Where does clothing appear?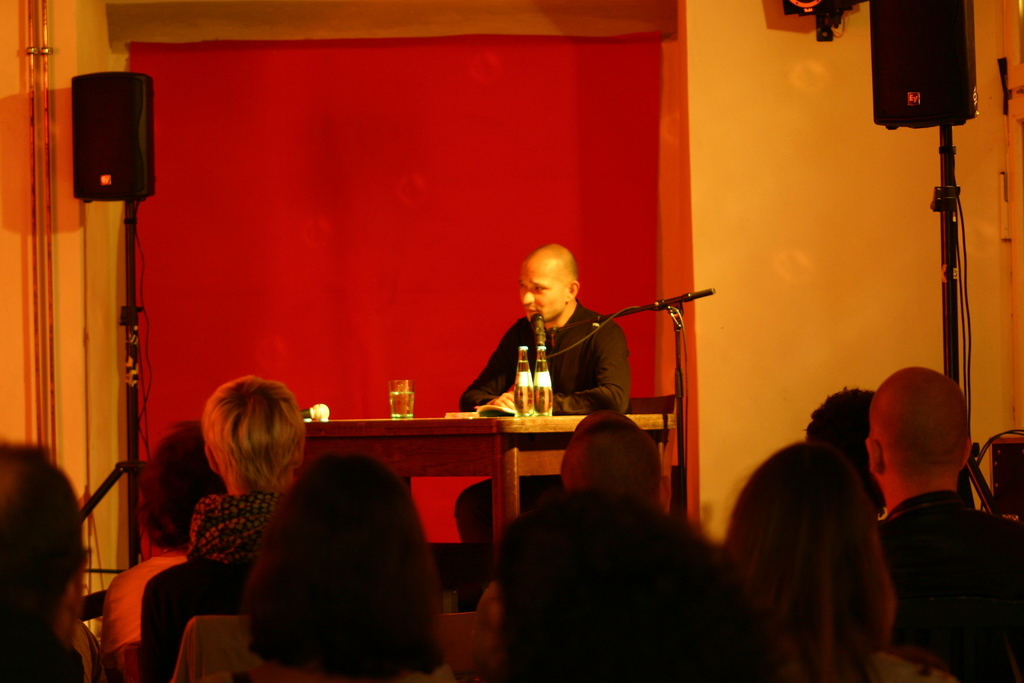
Appears at rect(460, 302, 634, 587).
